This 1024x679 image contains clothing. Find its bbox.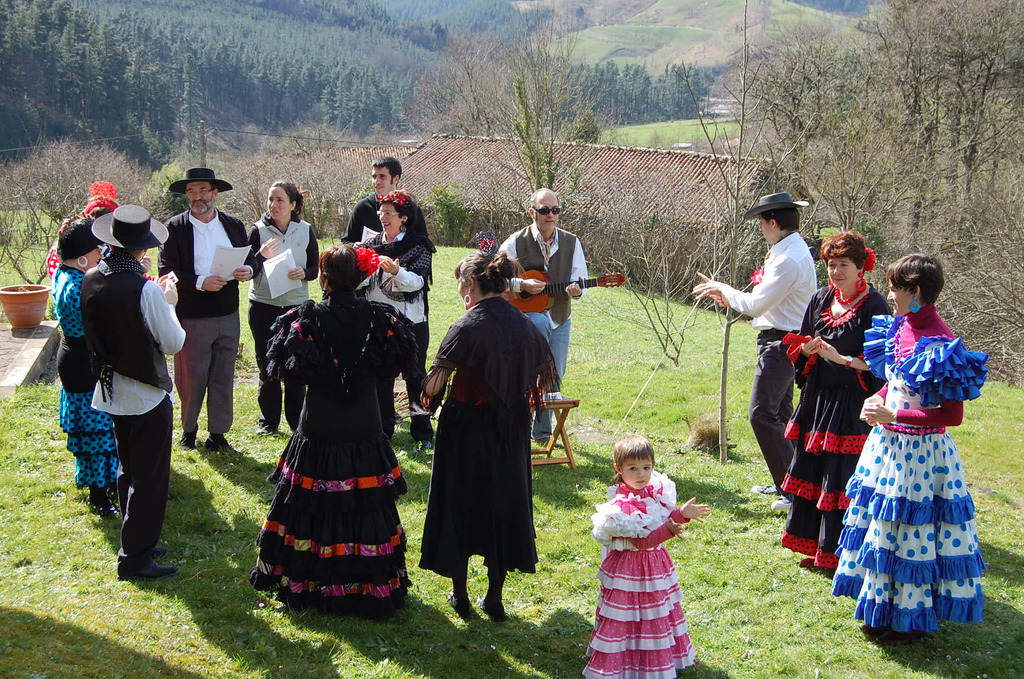
region(723, 233, 815, 509).
